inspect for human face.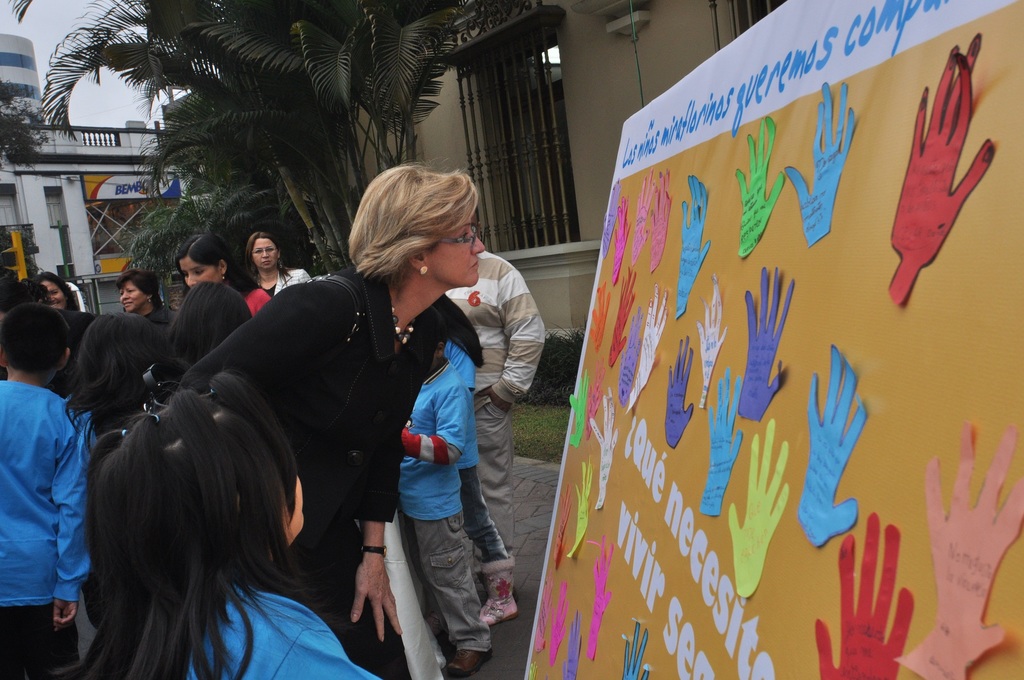
Inspection: bbox(426, 214, 483, 287).
